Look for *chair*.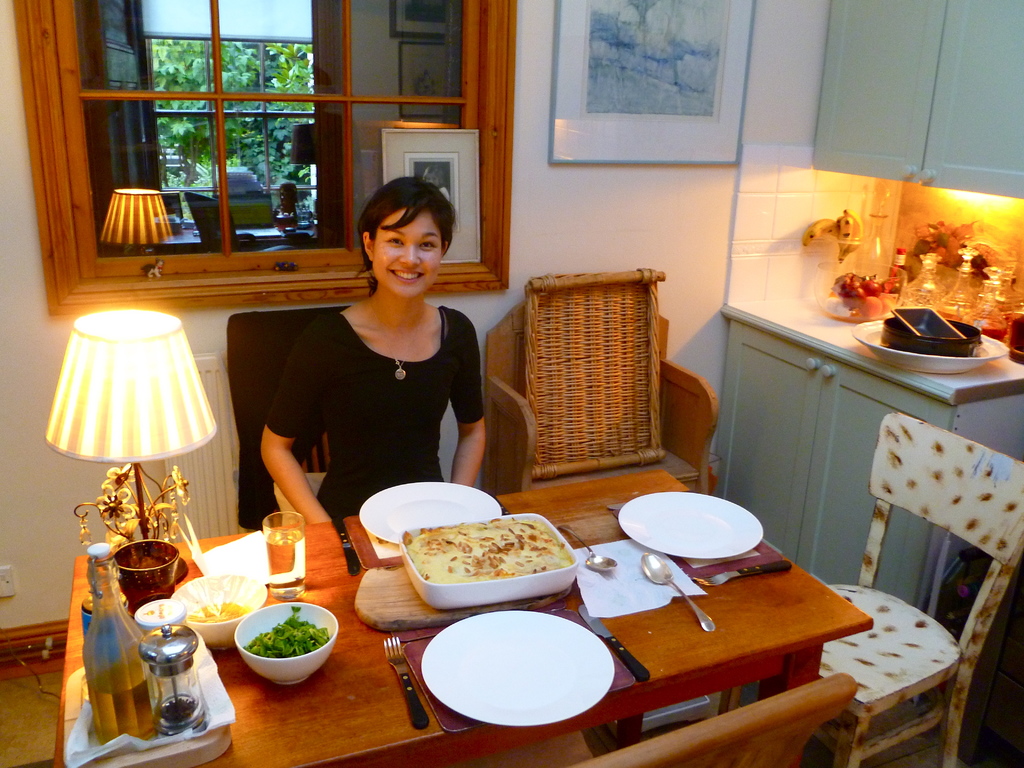
Found: bbox=(227, 308, 351, 532).
